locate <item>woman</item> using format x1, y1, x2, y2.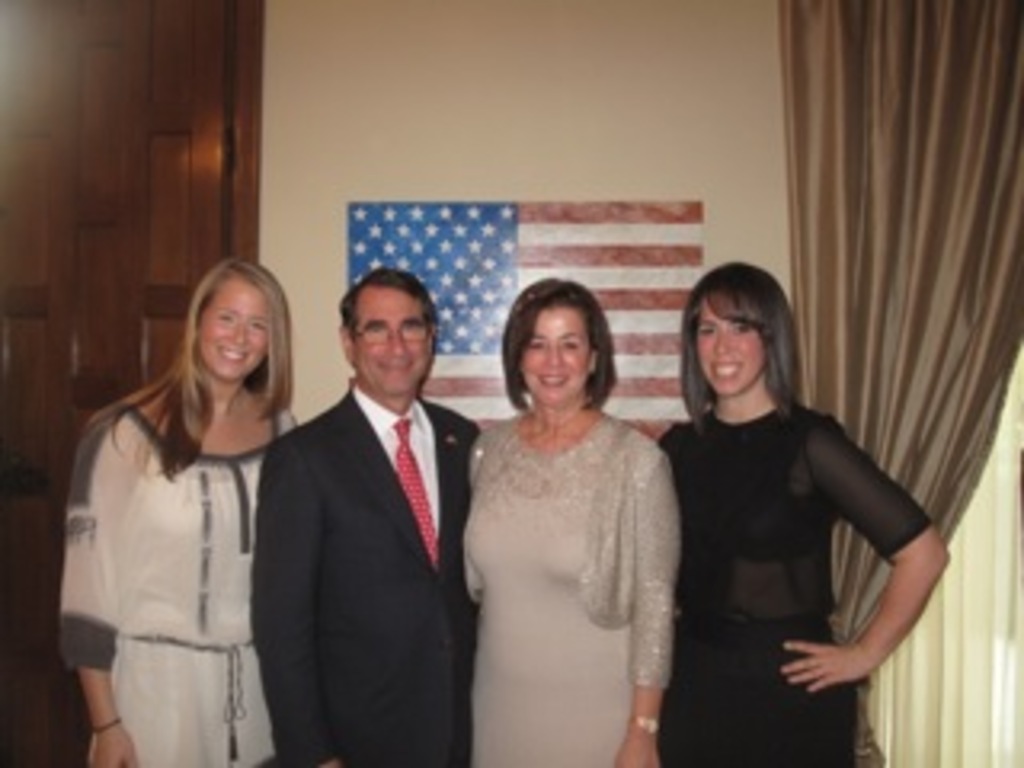
438, 272, 688, 767.
